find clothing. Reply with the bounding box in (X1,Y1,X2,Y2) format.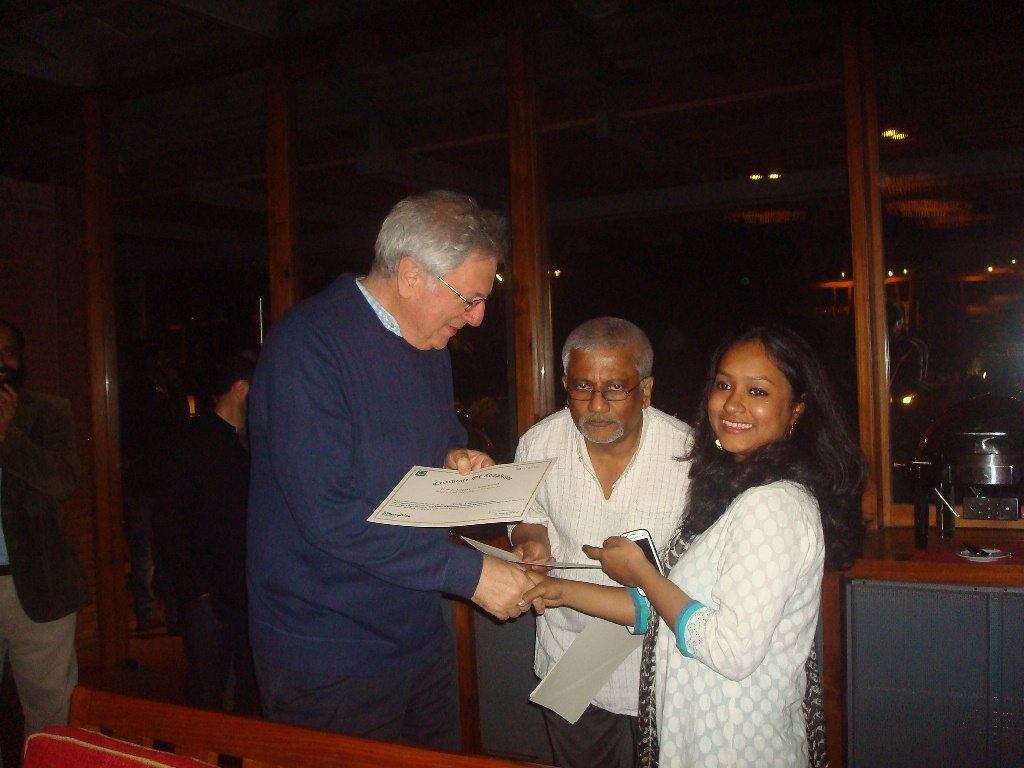
(509,400,714,767).
